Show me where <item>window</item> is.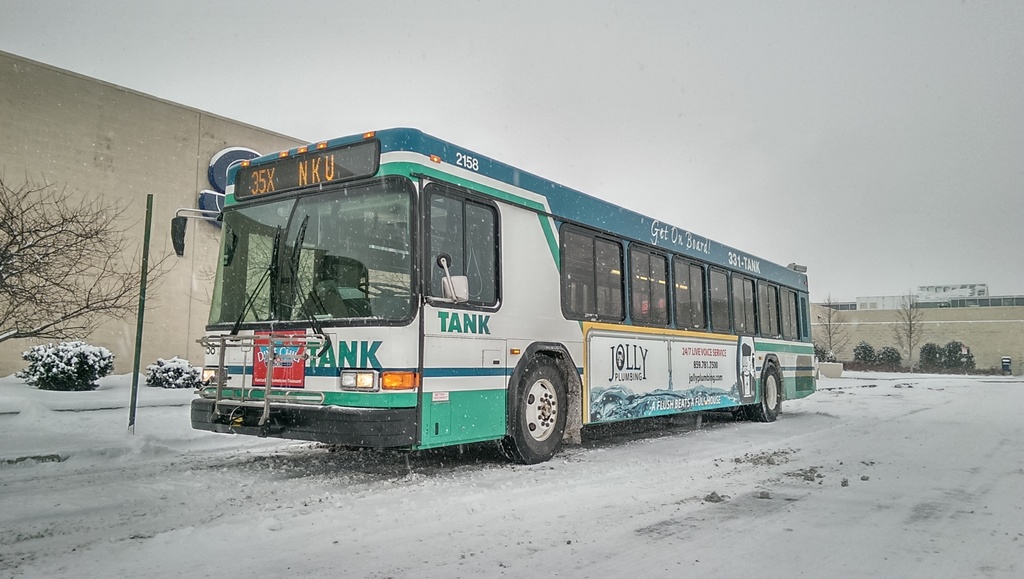
<item>window</item> is at (left=416, top=178, right=502, bottom=314).
